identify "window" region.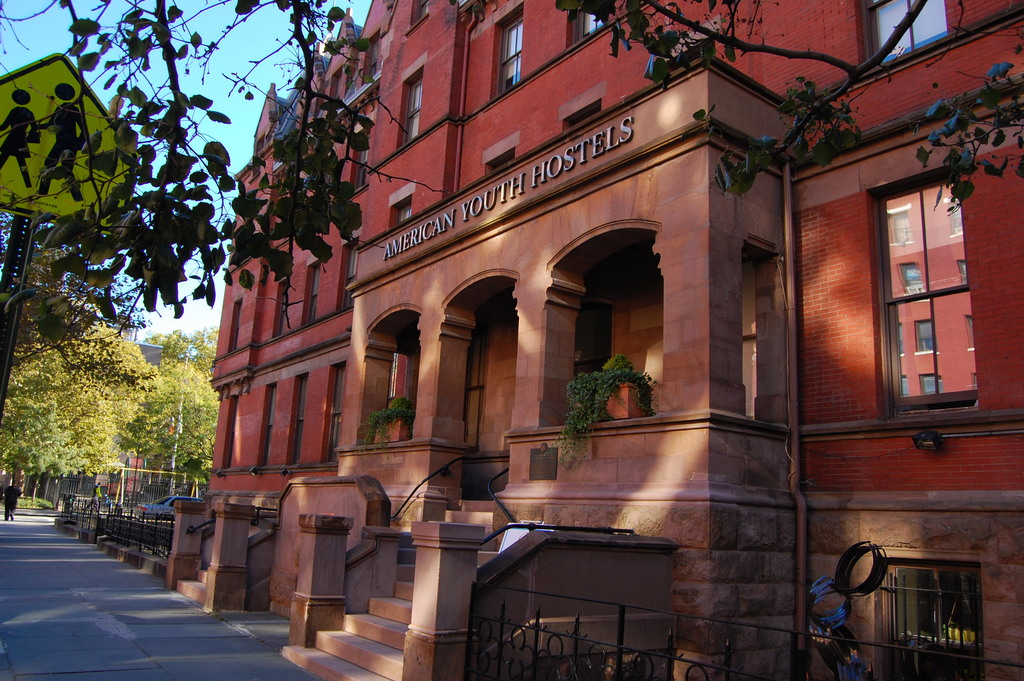
Region: 307 252 320 325.
